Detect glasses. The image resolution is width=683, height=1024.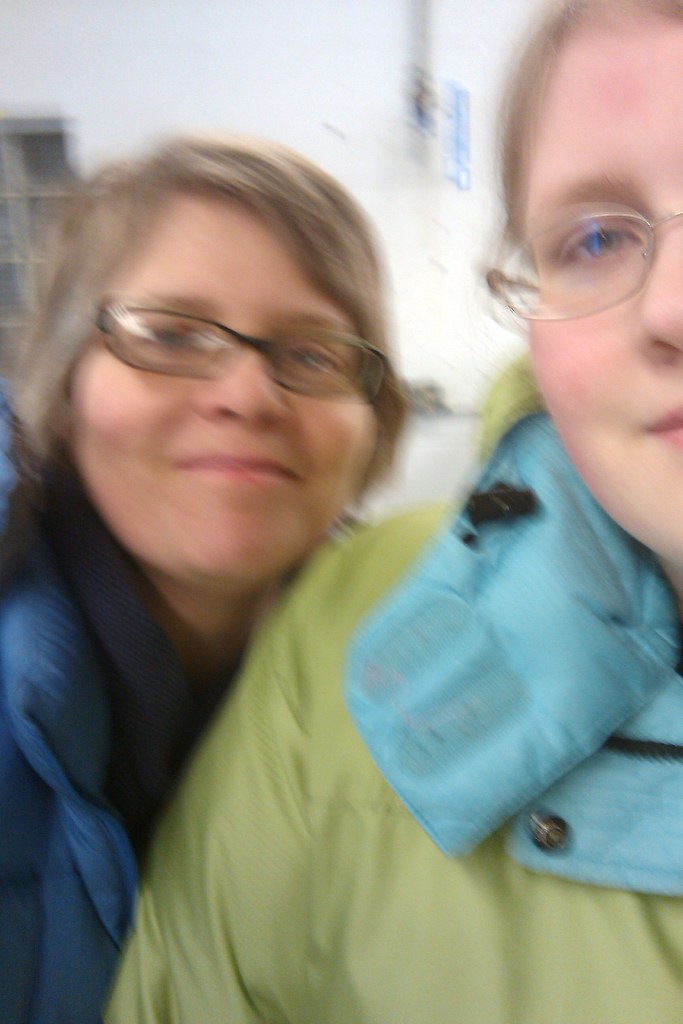
BBox(83, 286, 395, 397).
